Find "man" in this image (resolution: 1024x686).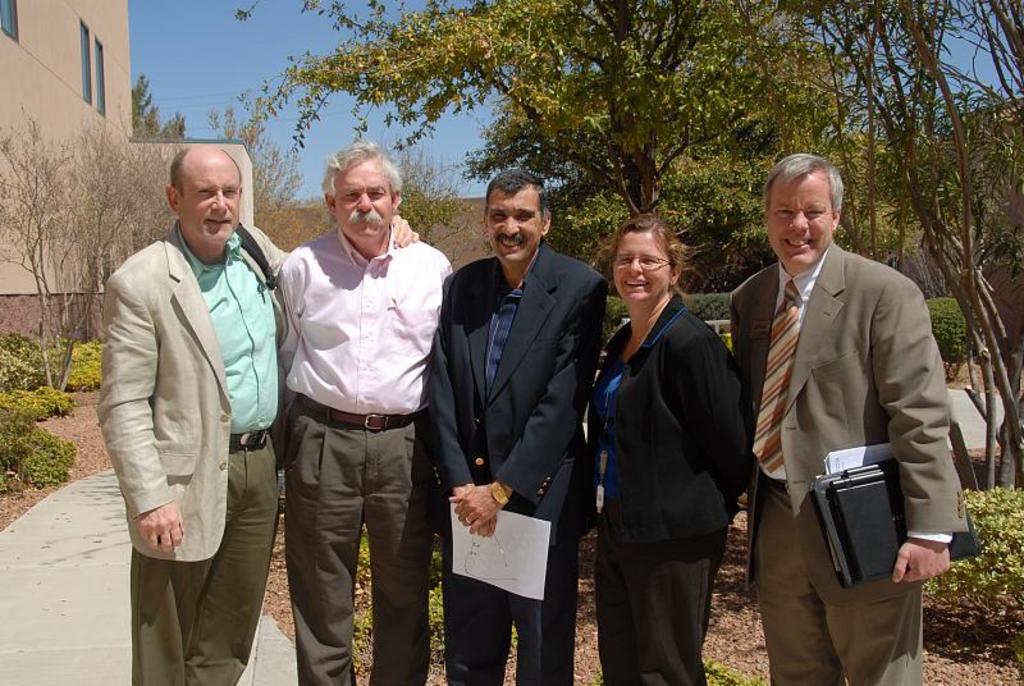
bbox=[95, 147, 422, 685].
